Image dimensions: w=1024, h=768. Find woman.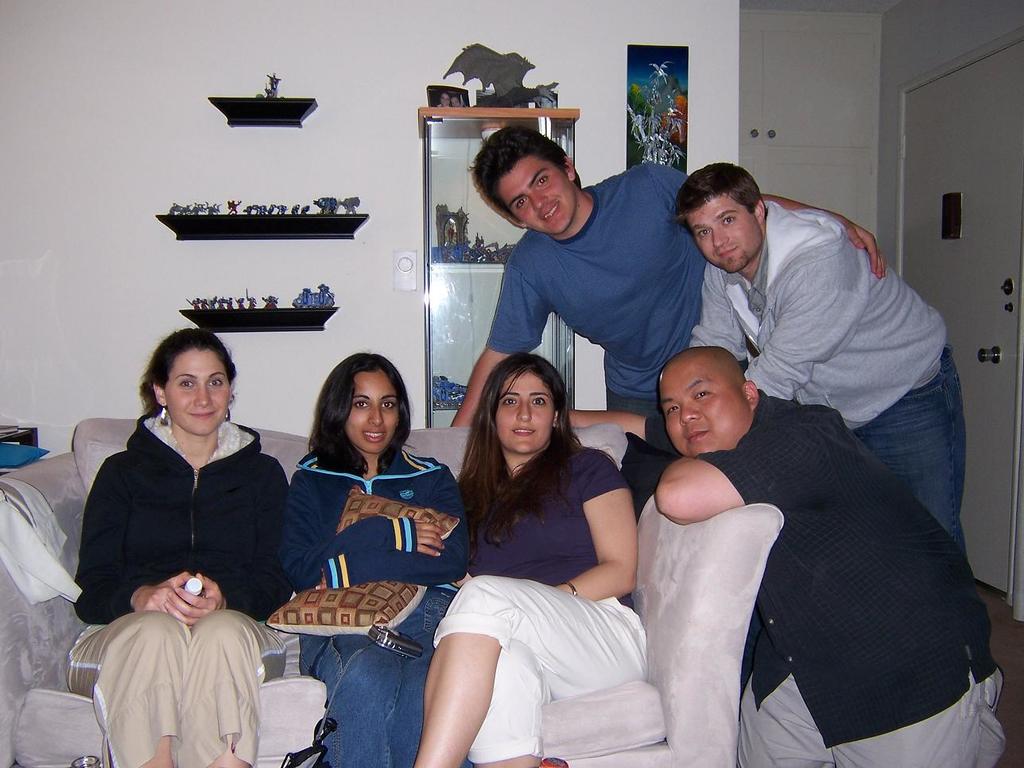
[x1=413, y1=345, x2=649, y2=767].
